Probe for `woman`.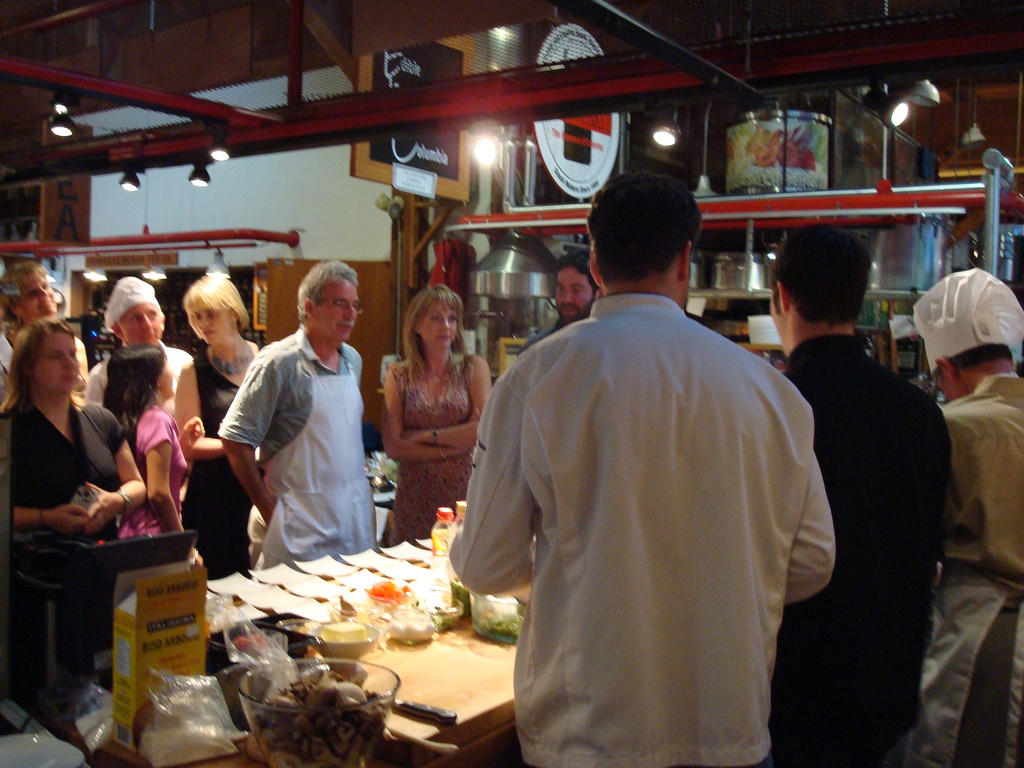
Probe result: {"left": 379, "top": 287, "right": 495, "bottom": 548}.
